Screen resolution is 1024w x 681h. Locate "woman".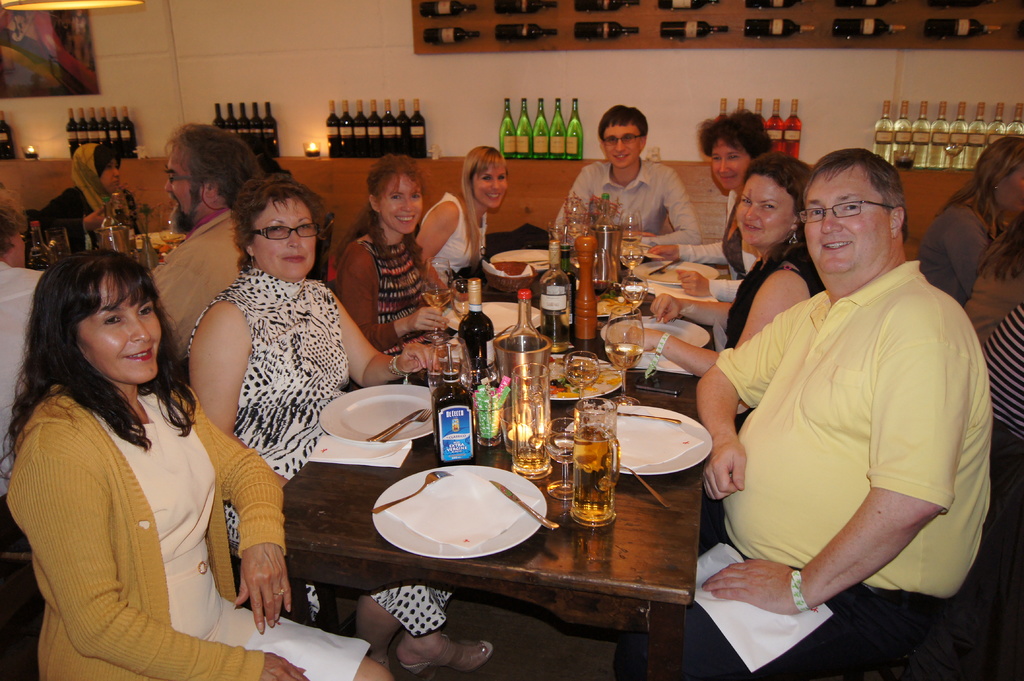
left=918, top=131, right=1023, bottom=301.
